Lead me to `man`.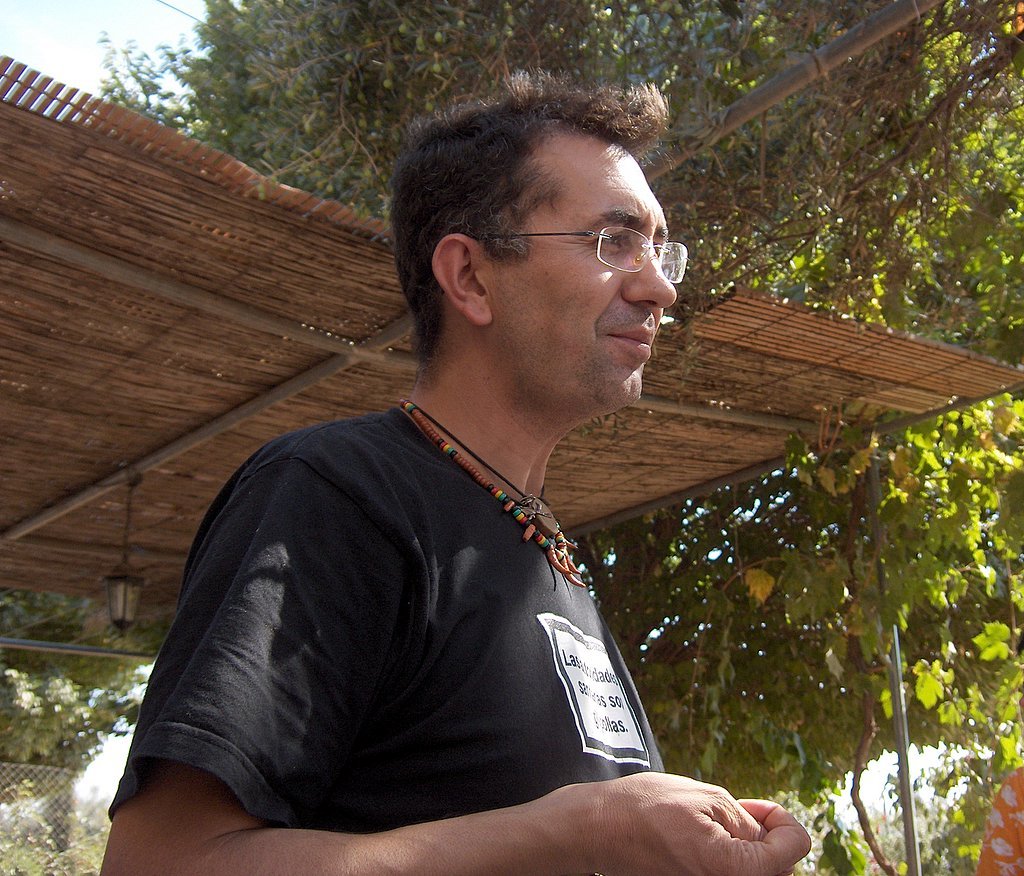
Lead to [left=80, top=86, right=877, bottom=864].
